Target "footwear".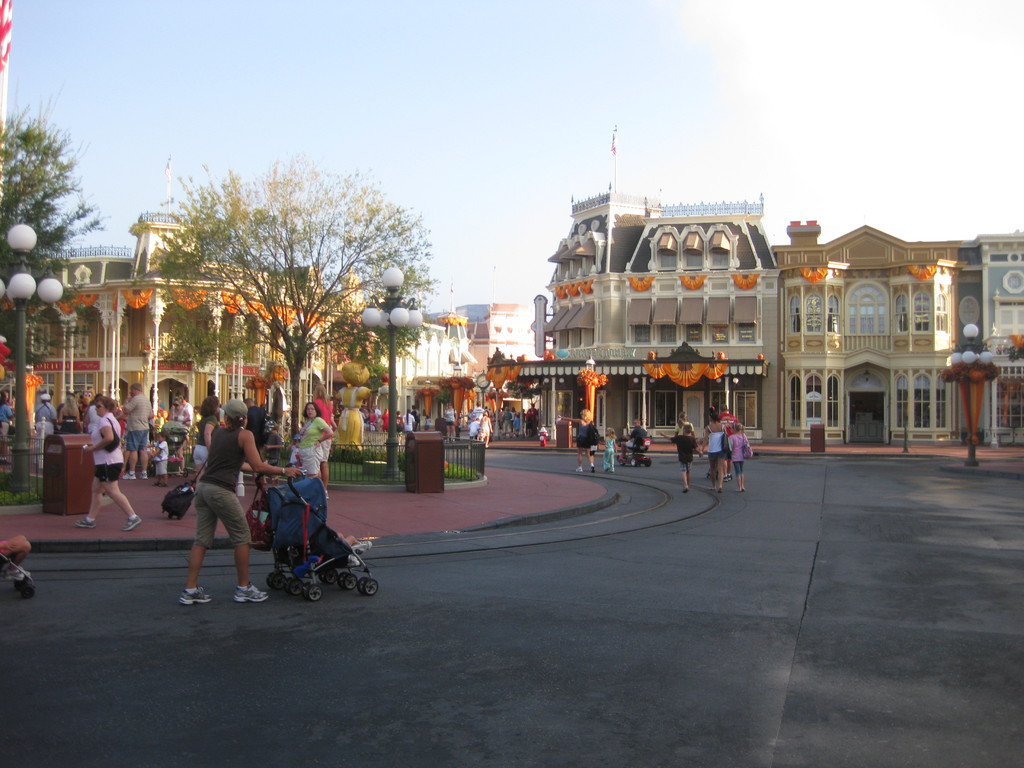
Target region: region(138, 472, 147, 480).
